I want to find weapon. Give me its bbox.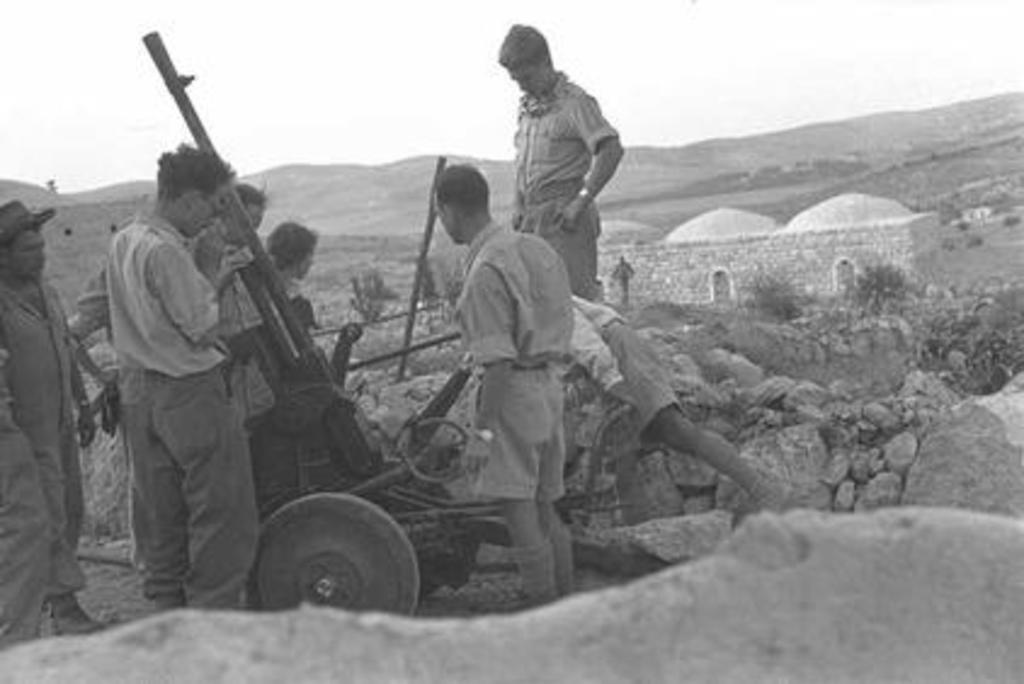
locate(87, 19, 517, 623).
